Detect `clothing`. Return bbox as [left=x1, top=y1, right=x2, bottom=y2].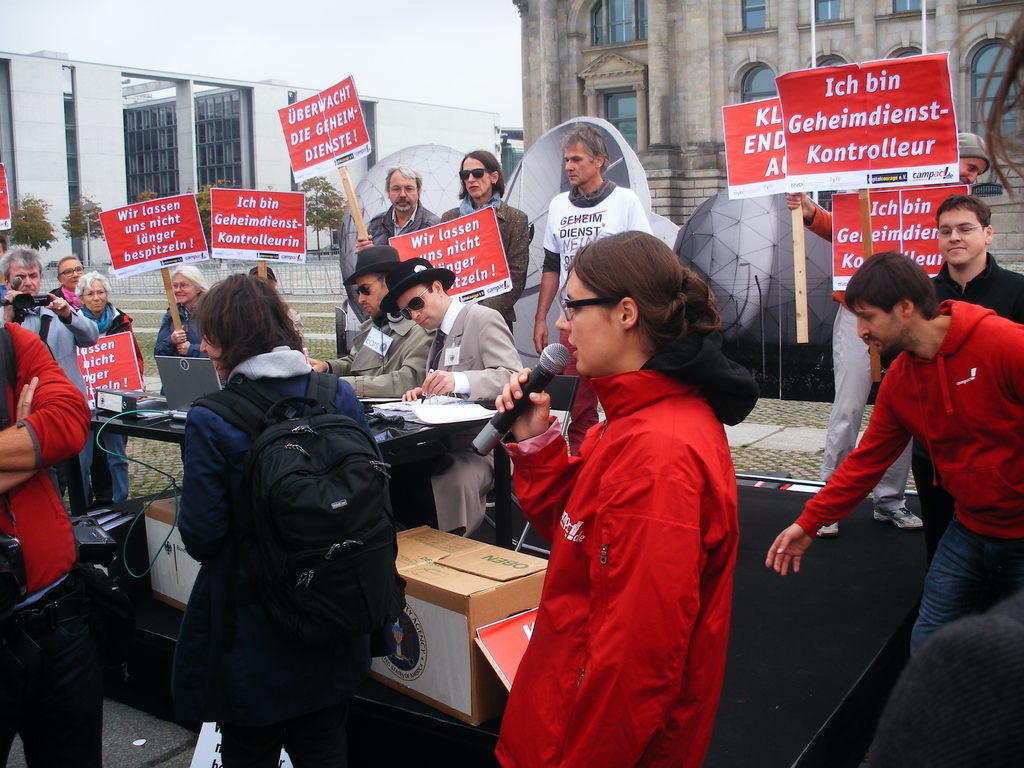
[left=44, top=284, right=77, bottom=323].
